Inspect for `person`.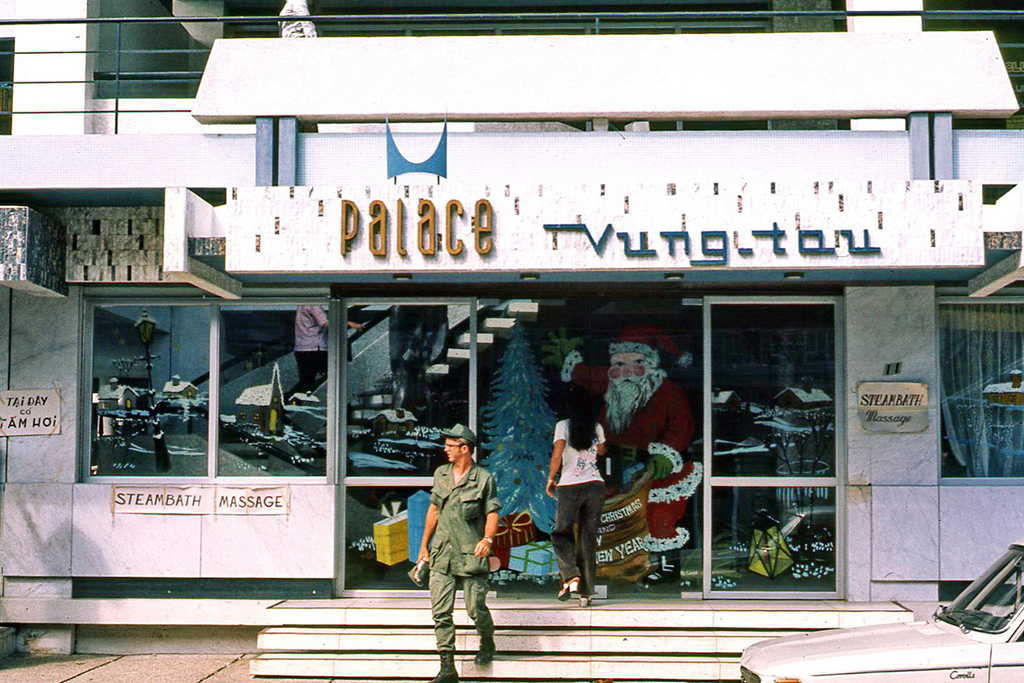
Inspection: box=[547, 389, 607, 608].
